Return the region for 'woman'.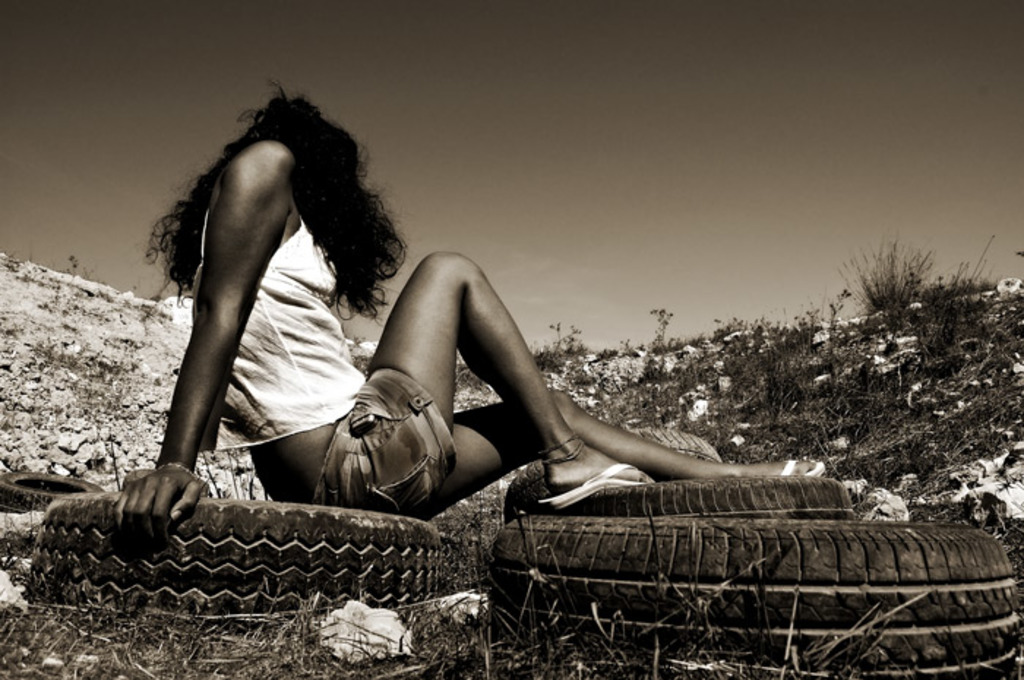
locate(133, 83, 872, 601).
